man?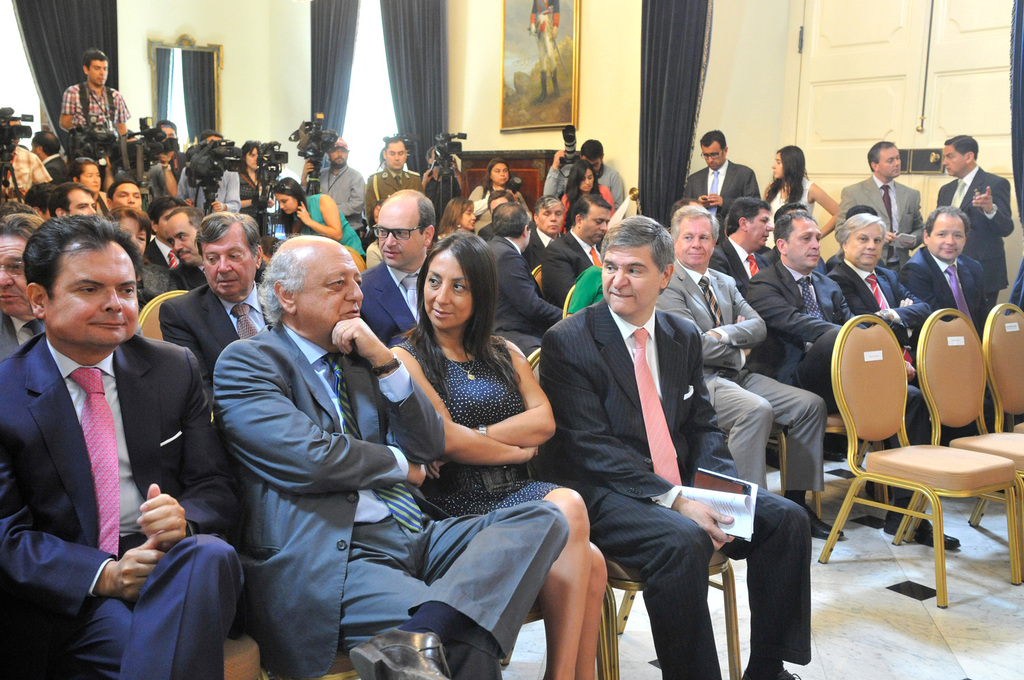
l=537, t=216, r=810, b=679
